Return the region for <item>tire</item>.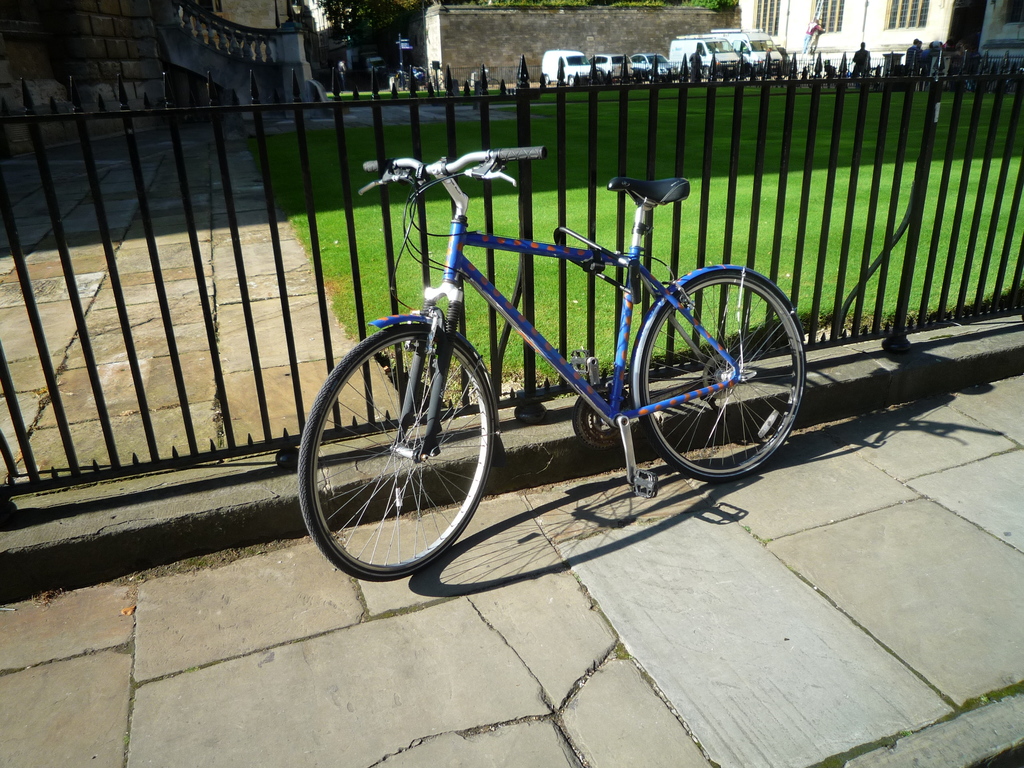
bbox=[565, 73, 578, 88].
